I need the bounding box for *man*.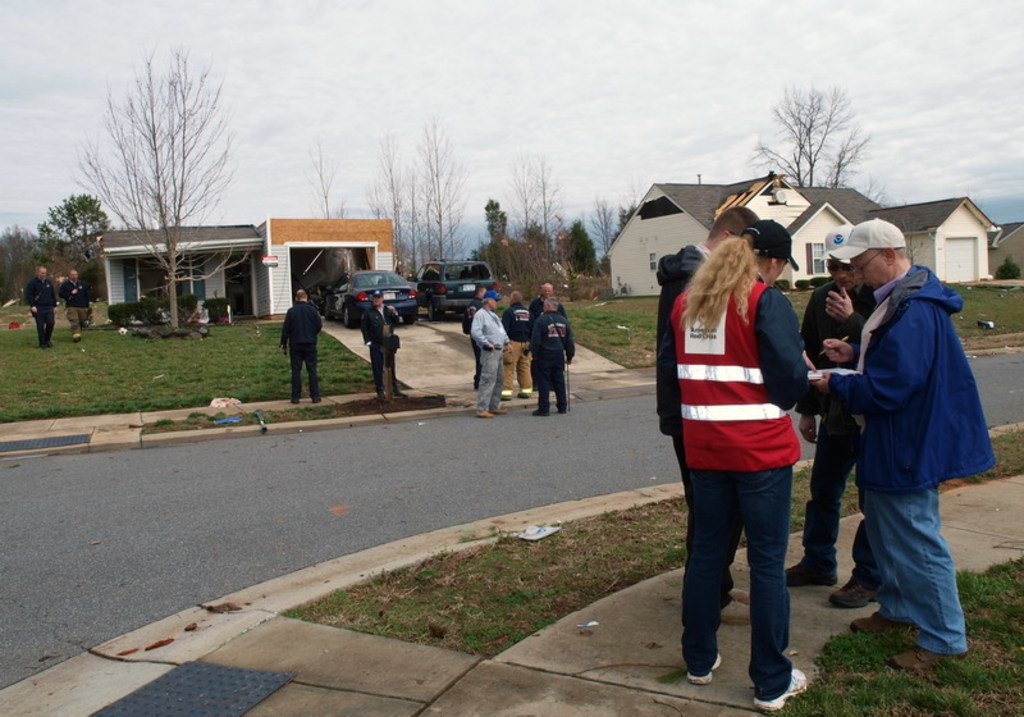
Here it is: (x1=503, y1=292, x2=535, y2=396).
